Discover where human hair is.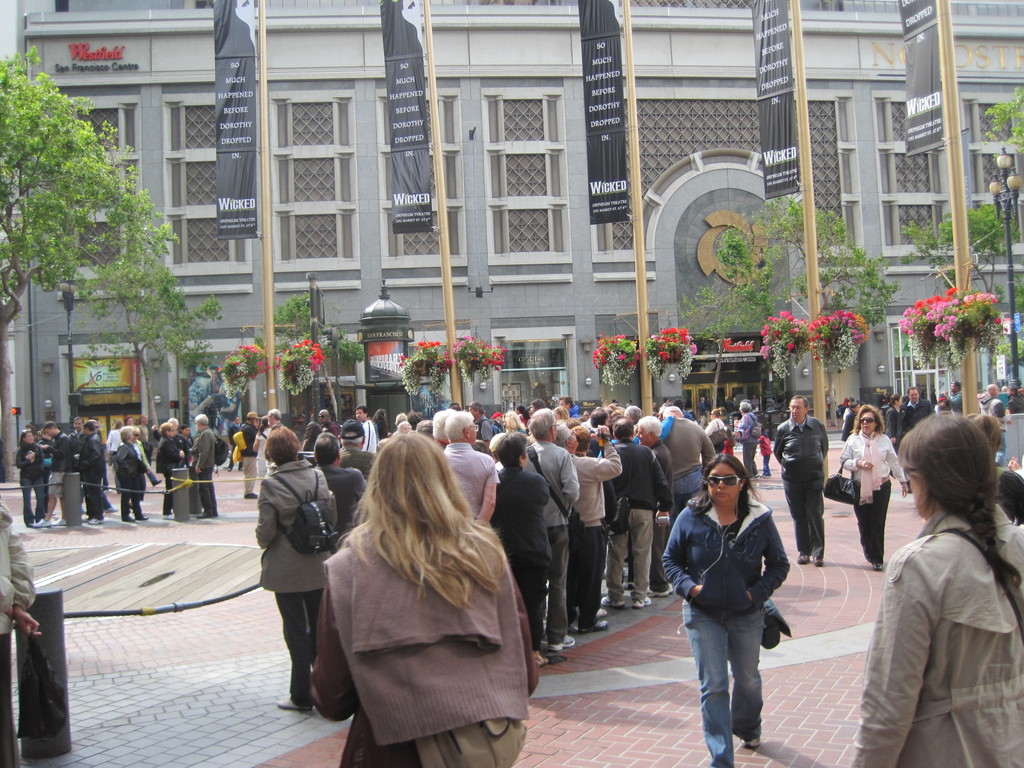
Discovered at 372:410:385:421.
